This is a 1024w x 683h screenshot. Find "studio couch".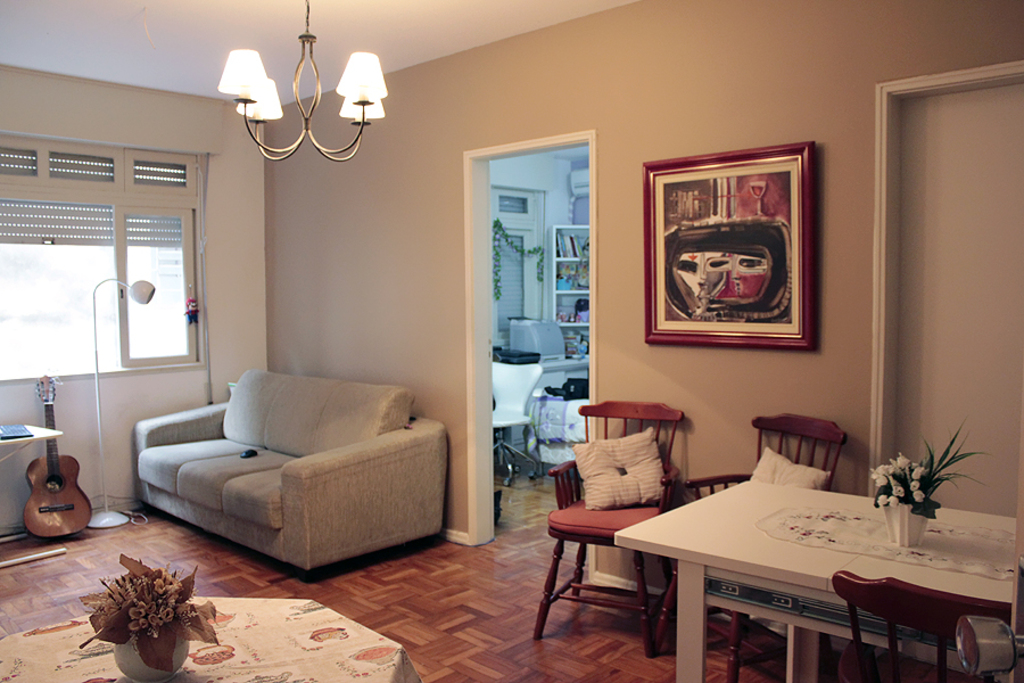
Bounding box: detection(137, 365, 454, 574).
